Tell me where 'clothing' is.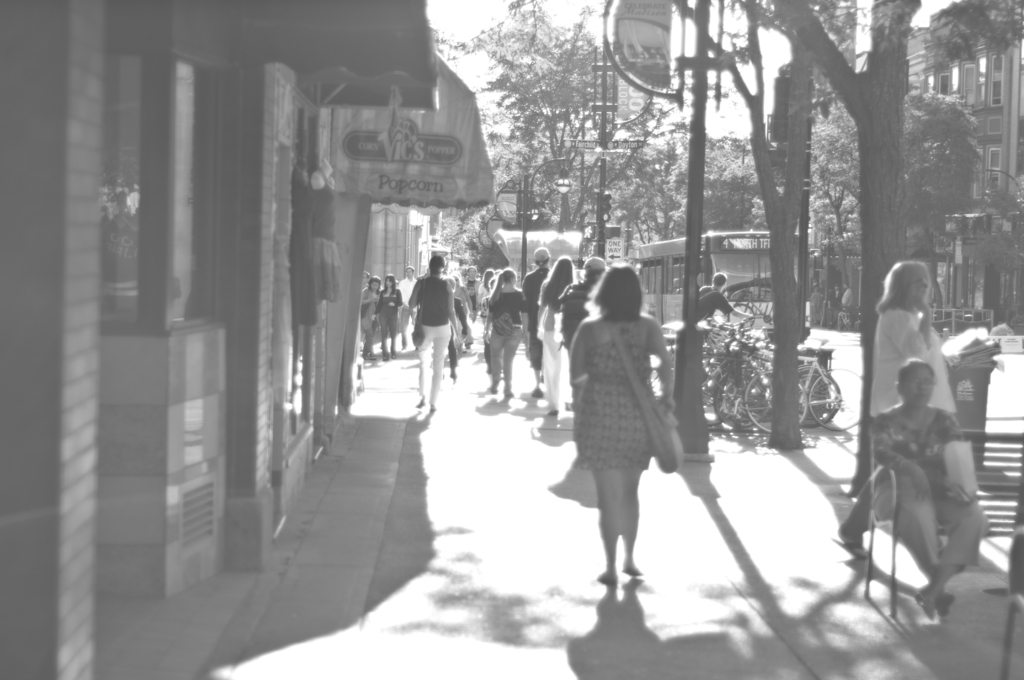
'clothing' is at <region>486, 281, 528, 390</region>.
